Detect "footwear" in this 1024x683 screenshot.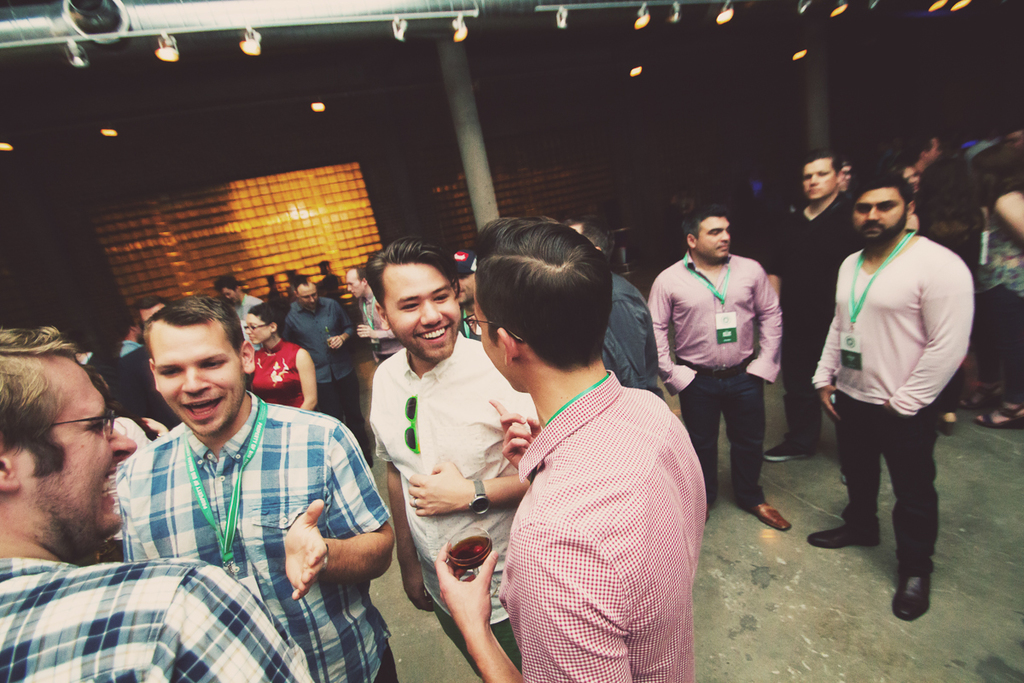
Detection: (left=975, top=400, right=1023, bottom=432).
